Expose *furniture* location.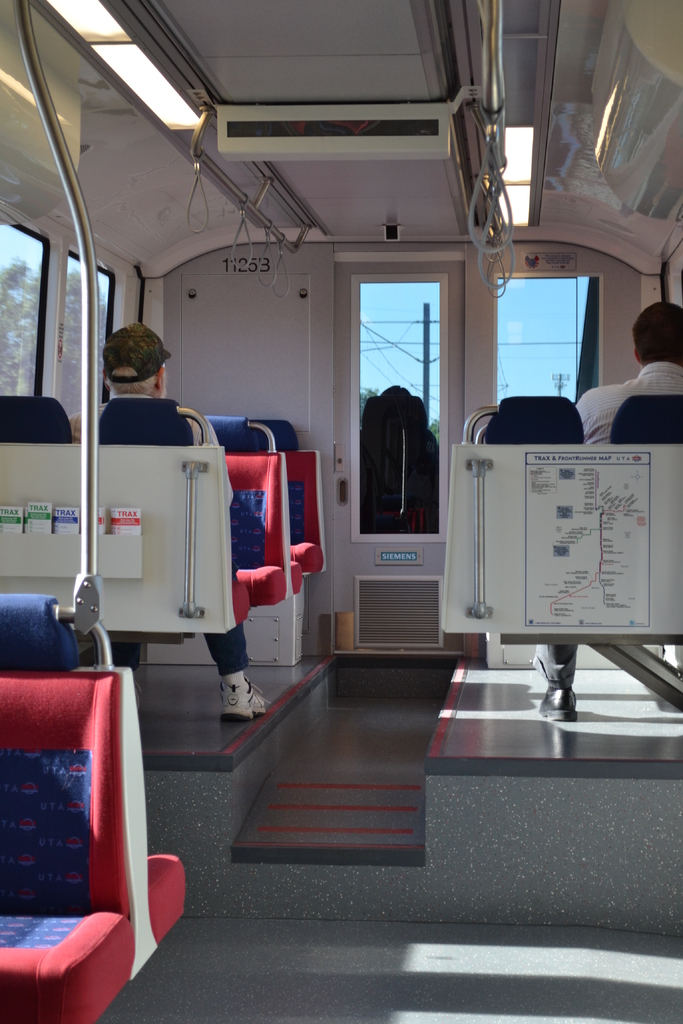
Exposed at (x1=0, y1=392, x2=325, y2=671).
